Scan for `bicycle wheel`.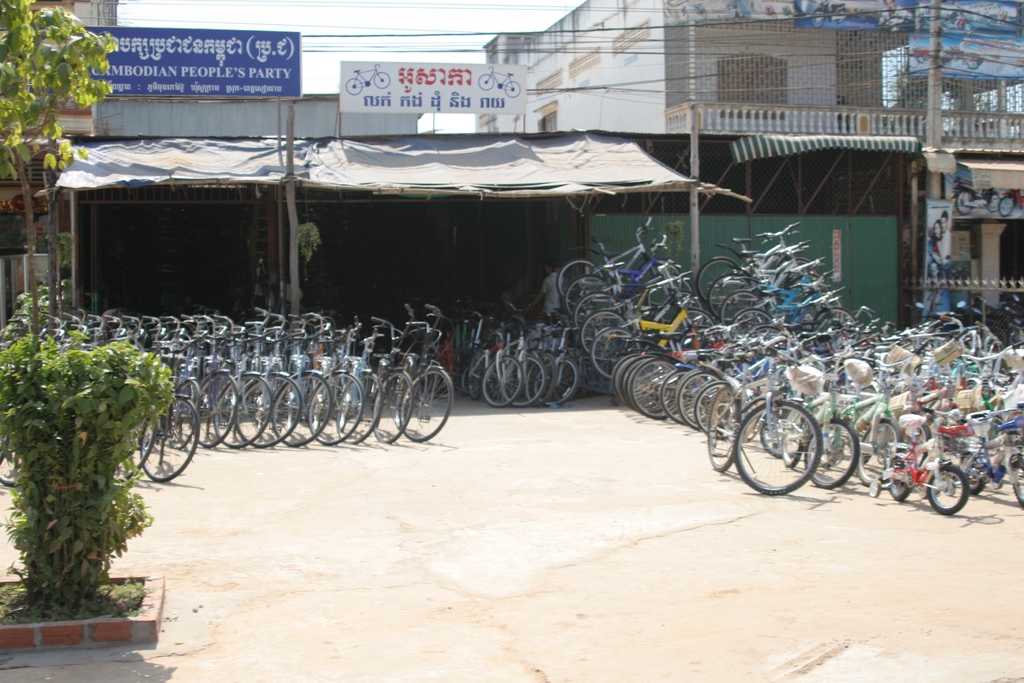
Scan result: [x1=470, y1=71, x2=497, y2=94].
